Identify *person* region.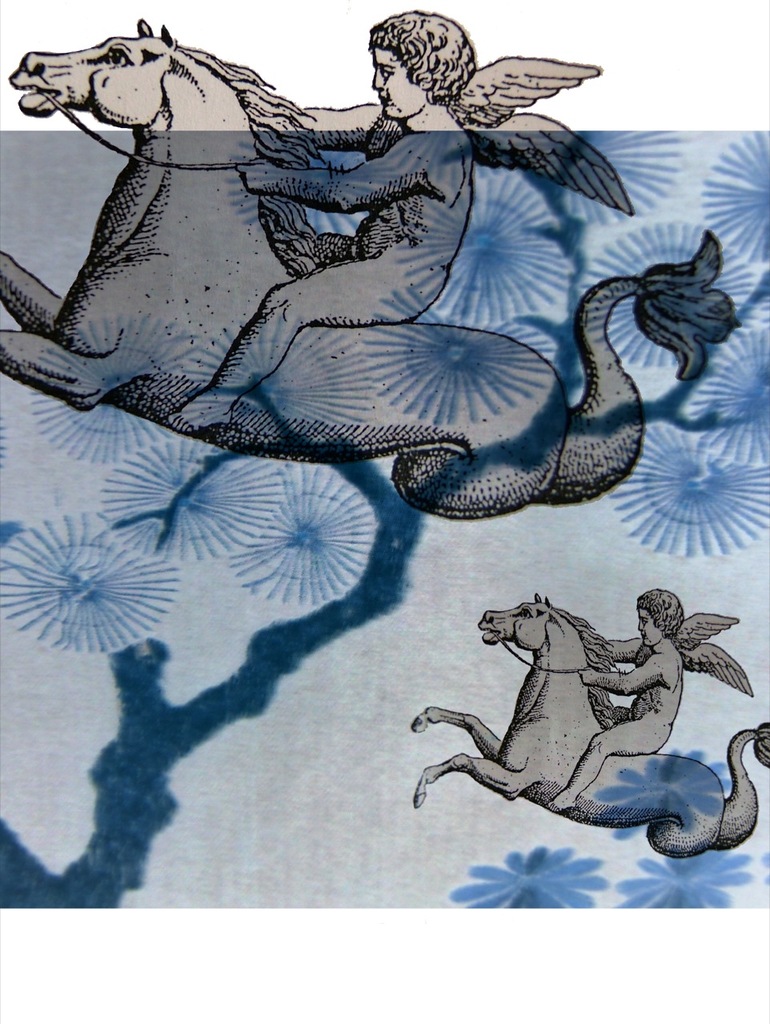
Region: <bbox>186, 6, 602, 411</bbox>.
